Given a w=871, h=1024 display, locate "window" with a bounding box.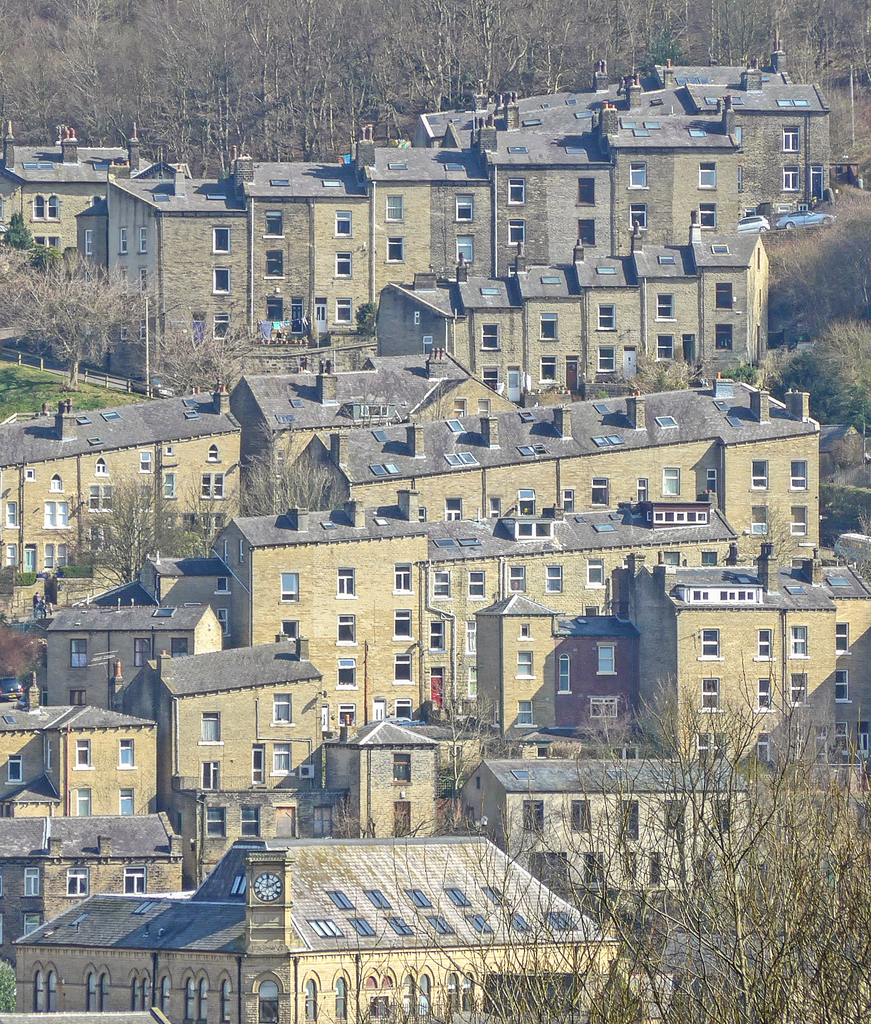
Located: [x1=34, y1=230, x2=63, y2=246].
